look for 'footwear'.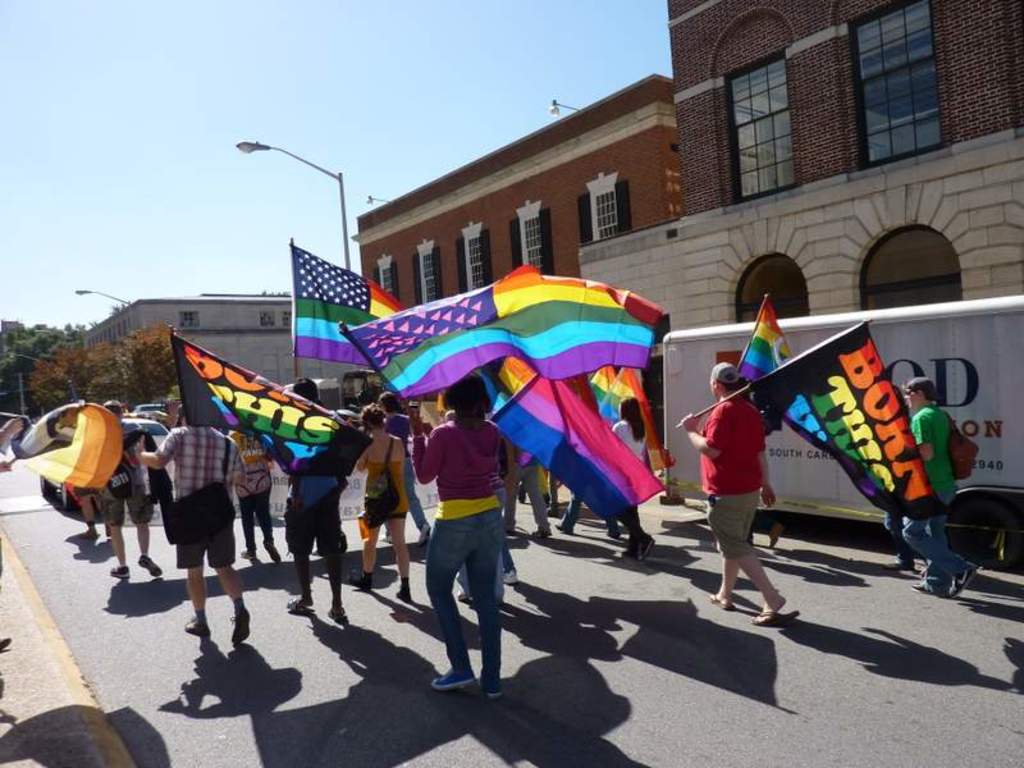
Found: 623 540 635 550.
